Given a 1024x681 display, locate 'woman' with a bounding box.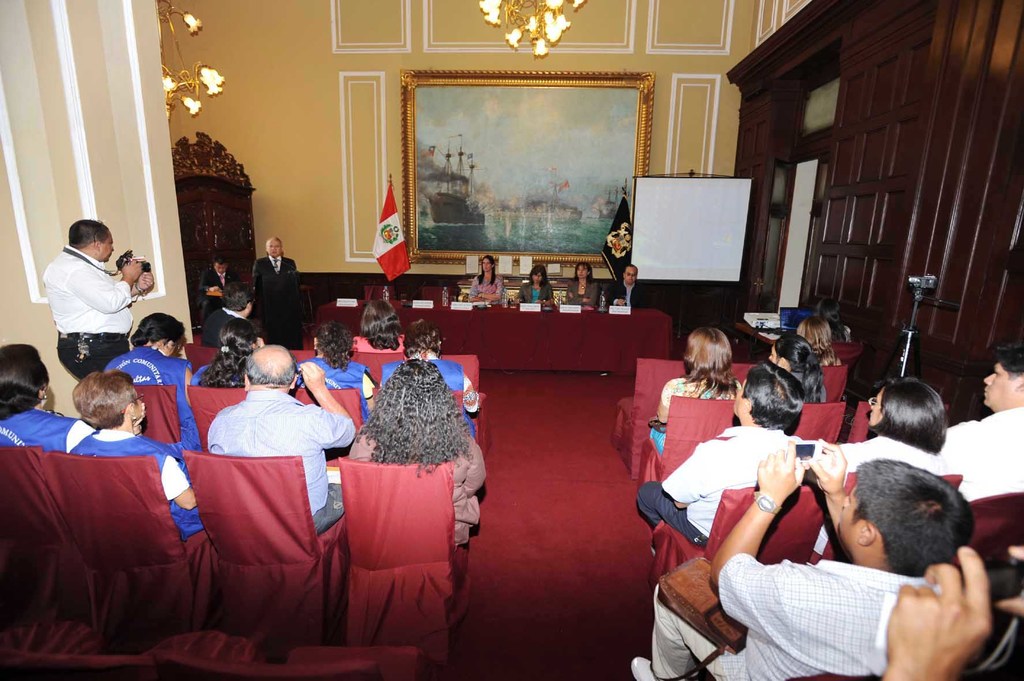
Located: Rect(67, 369, 202, 540).
